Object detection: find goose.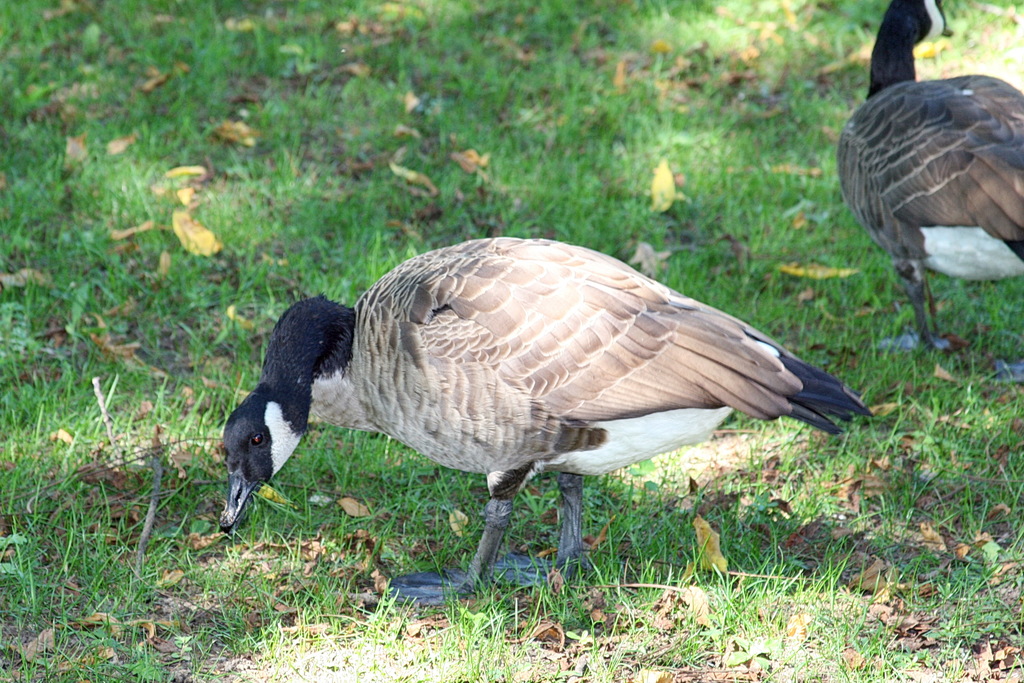
bbox=(224, 238, 876, 600).
